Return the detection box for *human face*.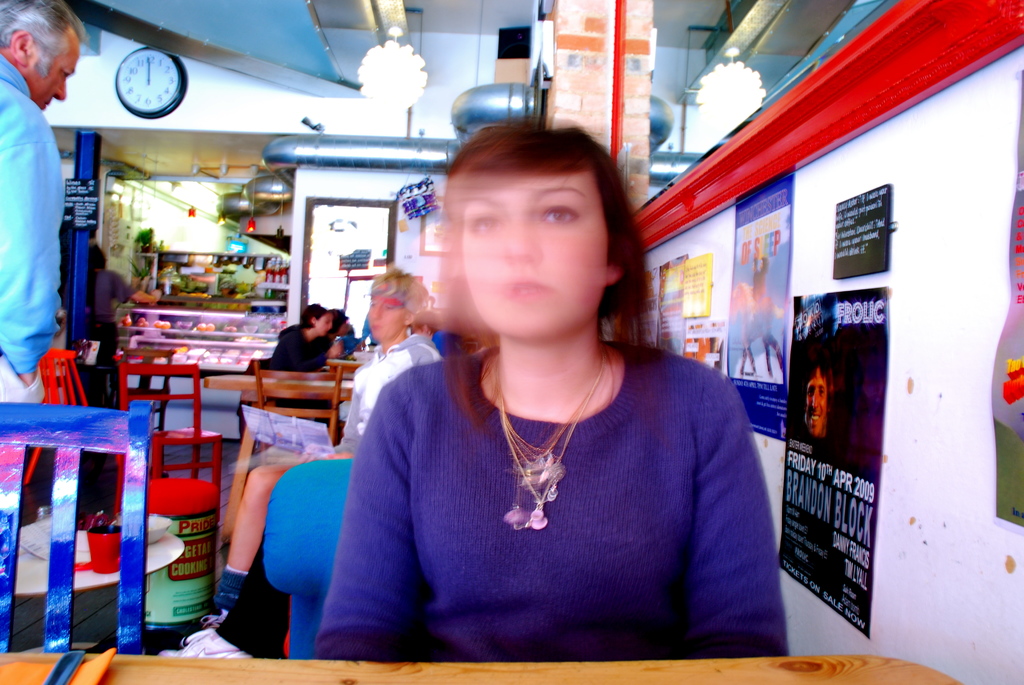
box=[337, 322, 346, 336].
